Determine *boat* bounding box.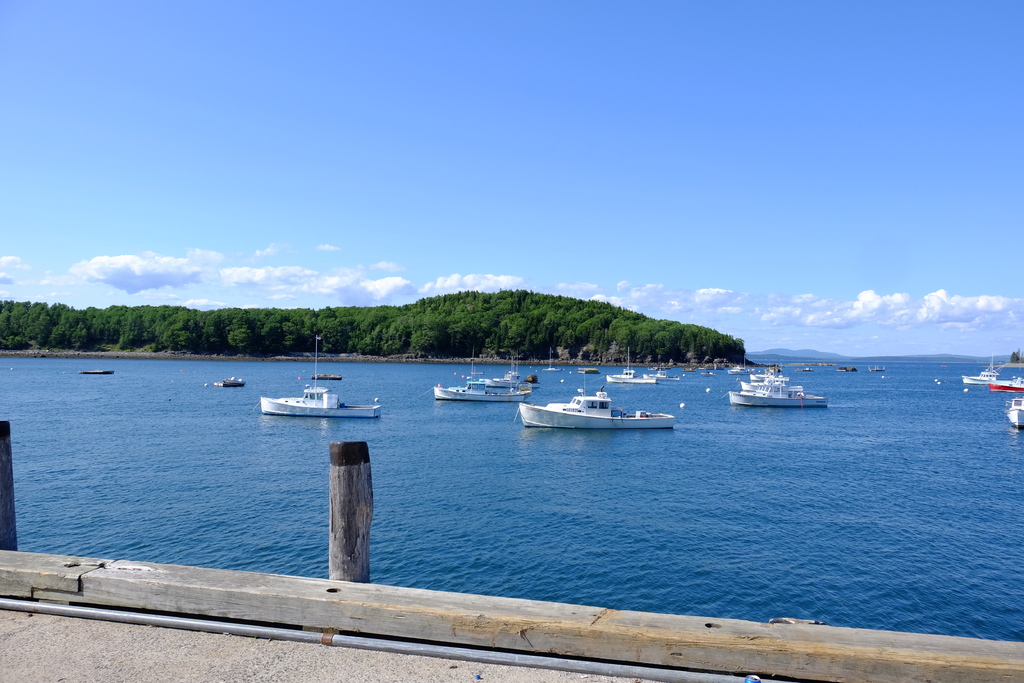
Determined: left=964, top=359, right=1005, bottom=379.
